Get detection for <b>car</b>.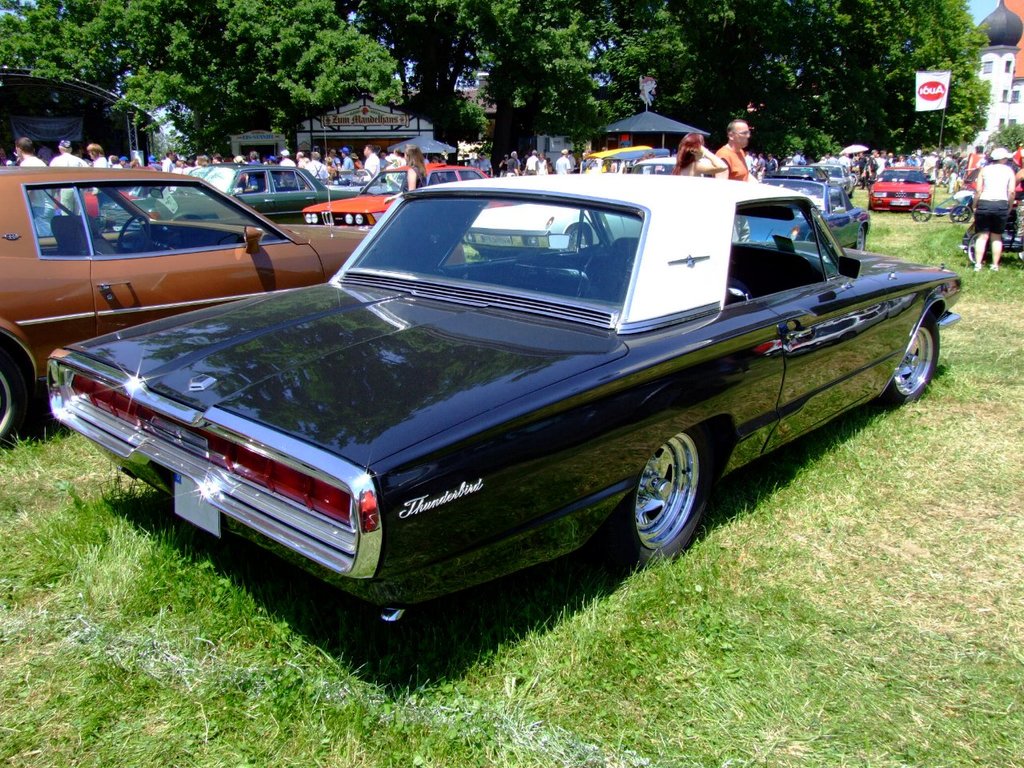
Detection: bbox=(0, 153, 466, 447).
